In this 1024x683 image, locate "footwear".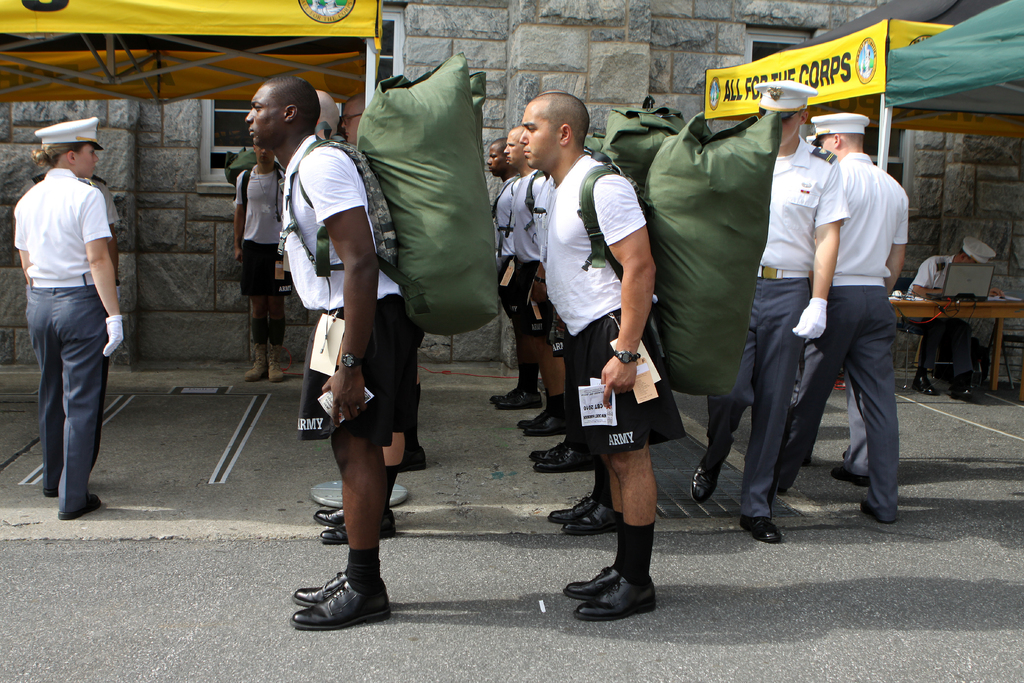
Bounding box: <bbox>401, 447, 424, 472</bbox>.
